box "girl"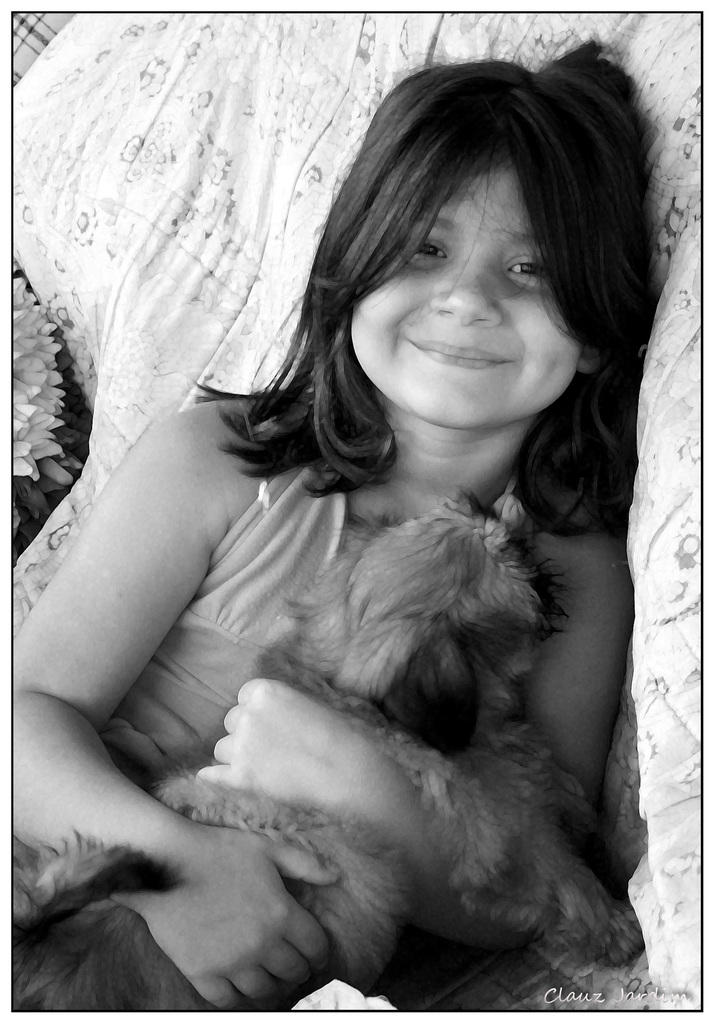
x1=11, y1=35, x2=664, y2=1009
